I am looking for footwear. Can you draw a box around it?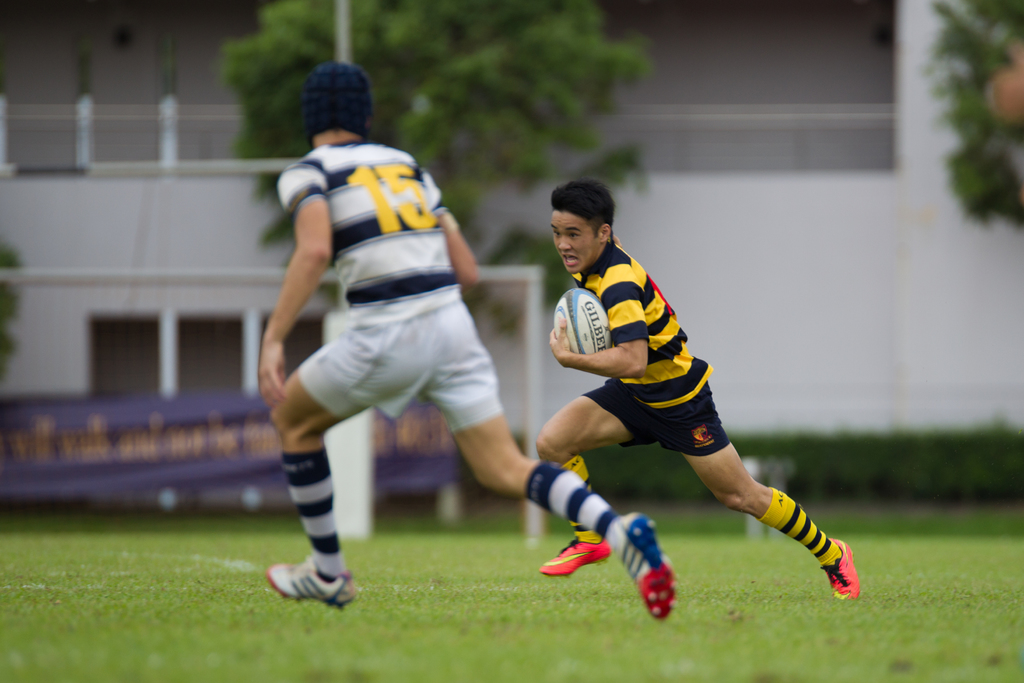
Sure, the bounding box is {"x1": 821, "y1": 537, "x2": 856, "y2": 598}.
